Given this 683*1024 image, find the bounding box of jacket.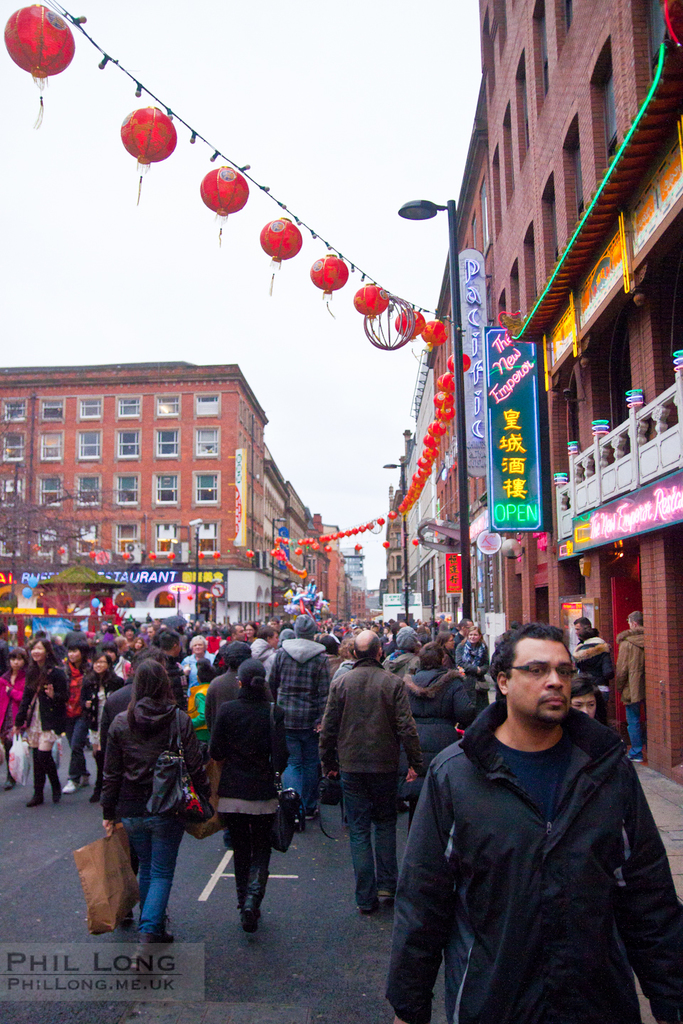
x1=395, y1=658, x2=671, y2=1023.
